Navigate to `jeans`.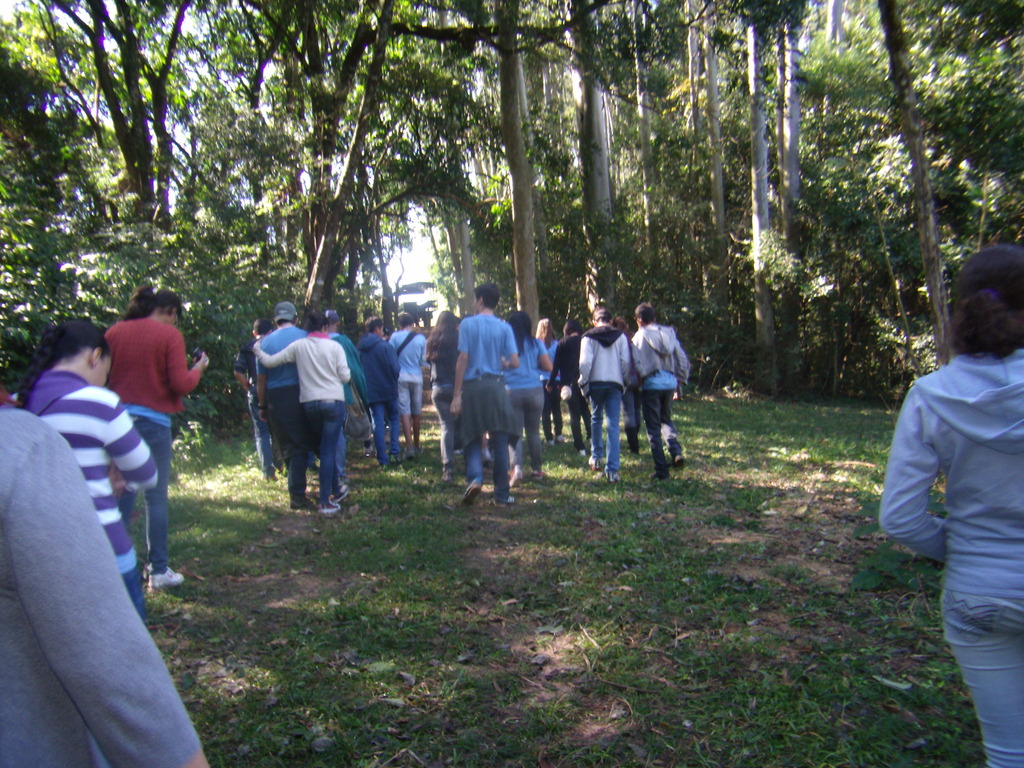
Navigation target: select_region(940, 600, 1023, 763).
